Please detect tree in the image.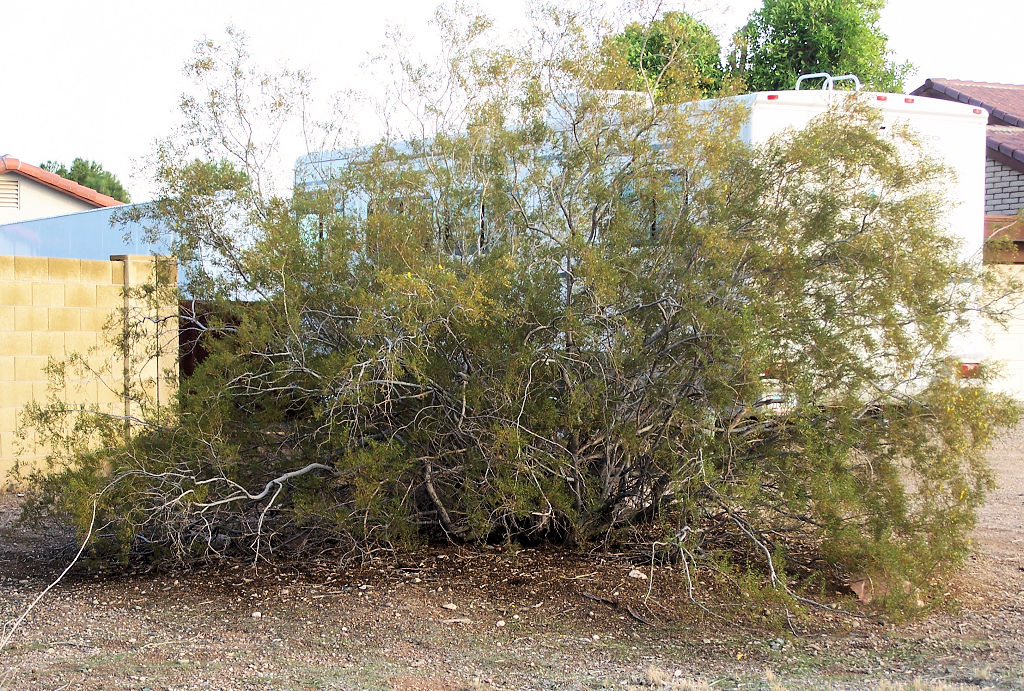
(704,48,999,575).
